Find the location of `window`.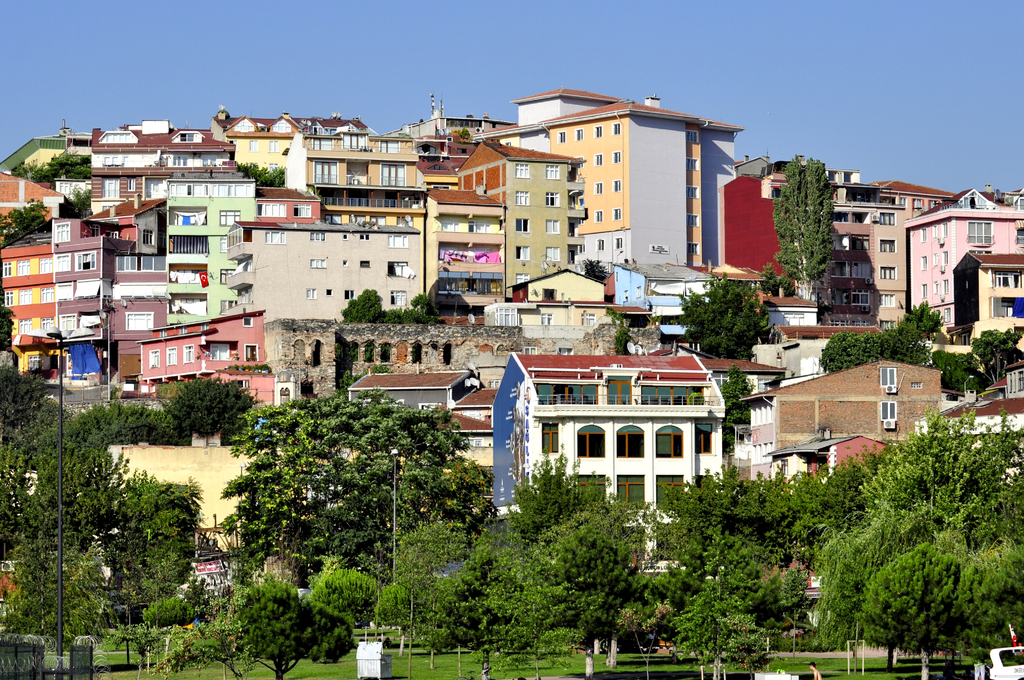
Location: box(543, 161, 561, 182).
